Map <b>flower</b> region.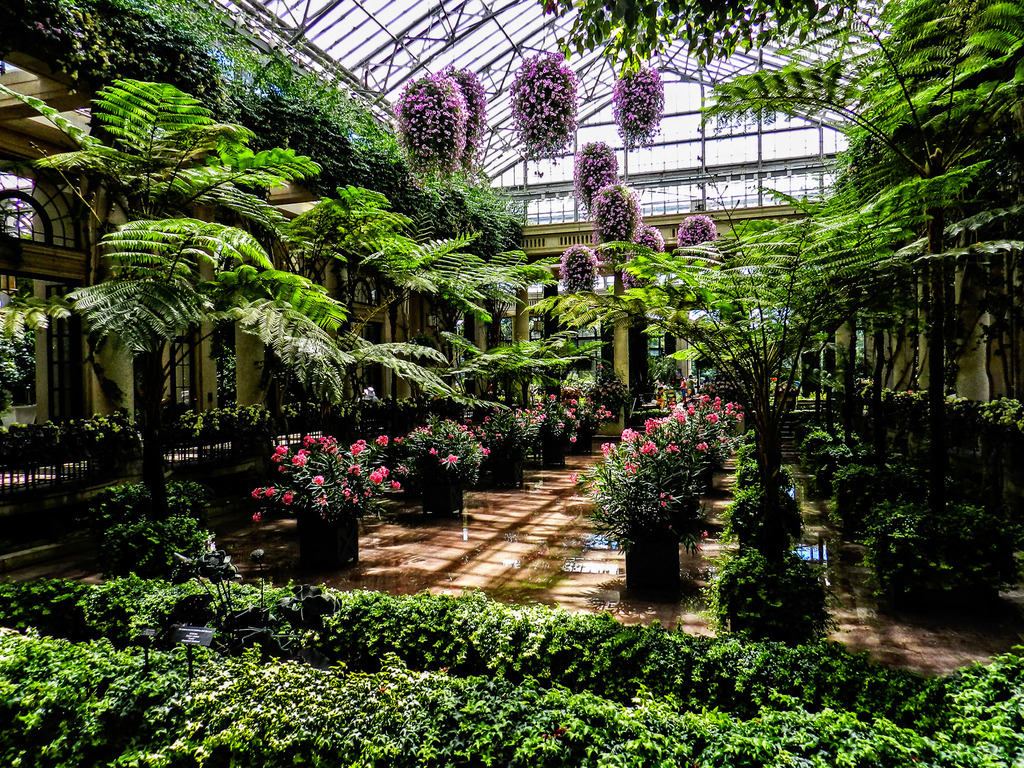
Mapped to {"x1": 723, "y1": 403, "x2": 732, "y2": 408}.
